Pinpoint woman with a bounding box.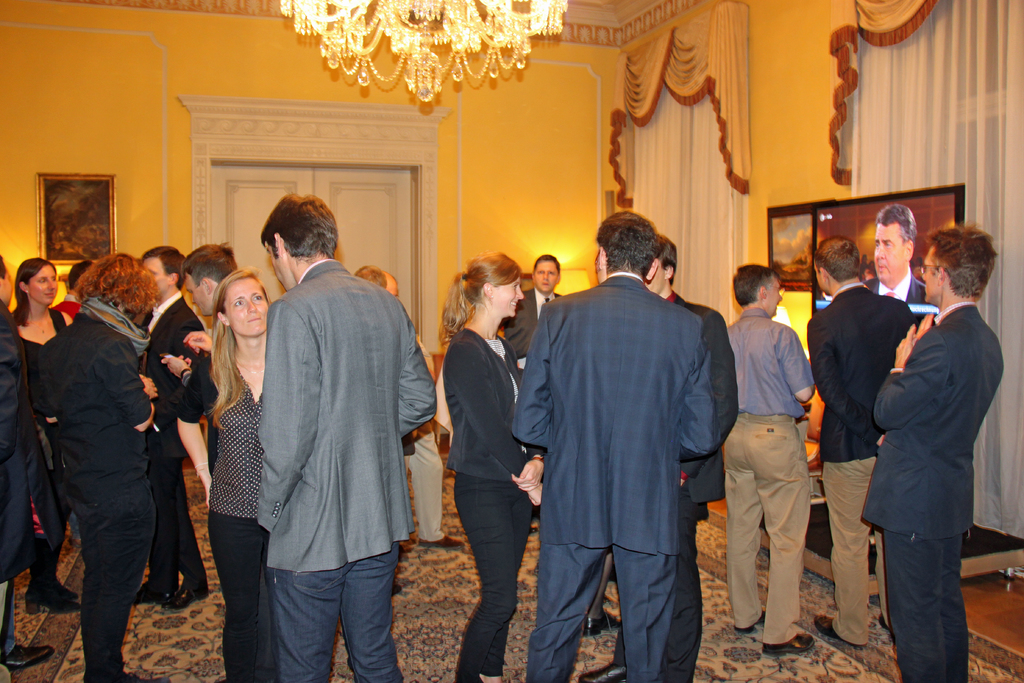
select_region(426, 245, 544, 675).
